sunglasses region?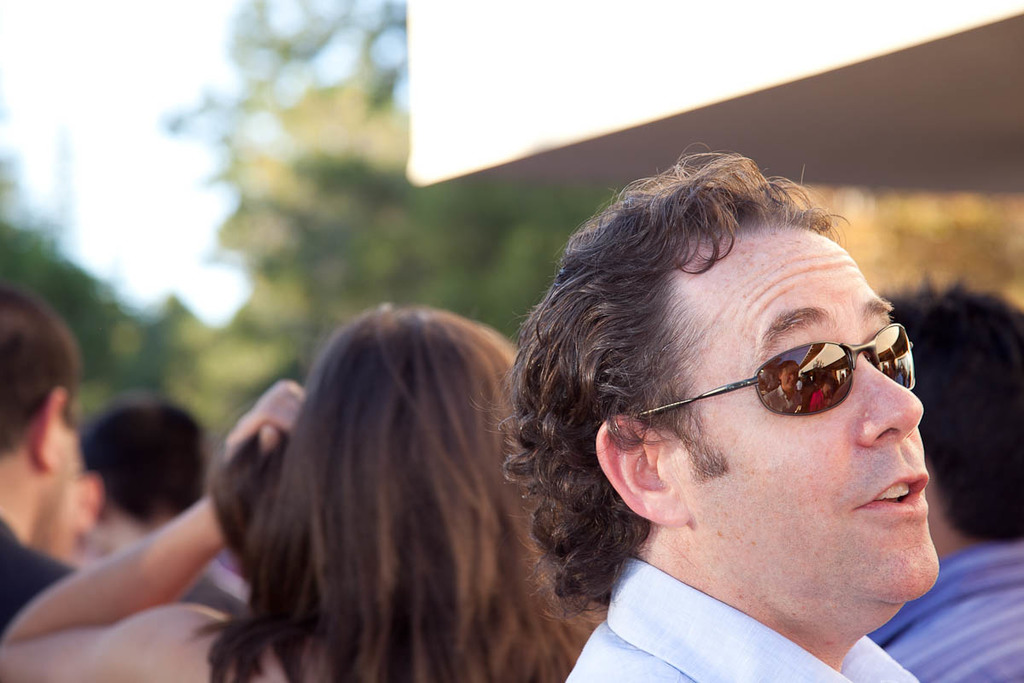
<bbox>631, 321, 917, 419</bbox>
